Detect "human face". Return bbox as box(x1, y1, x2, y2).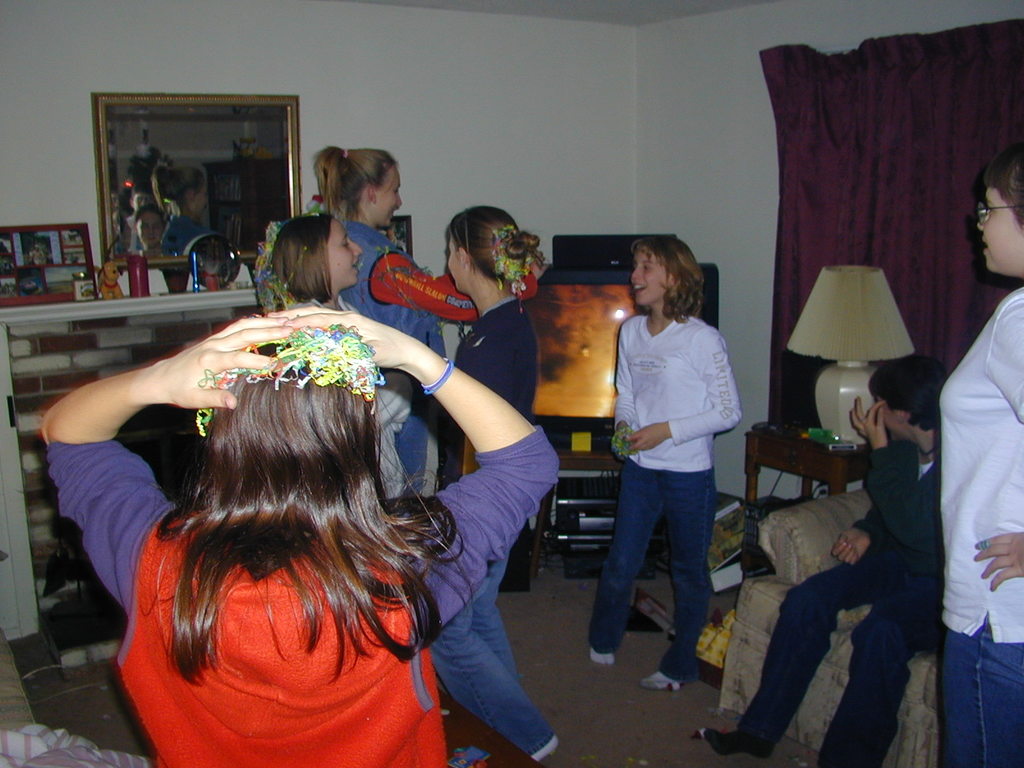
box(870, 396, 898, 445).
